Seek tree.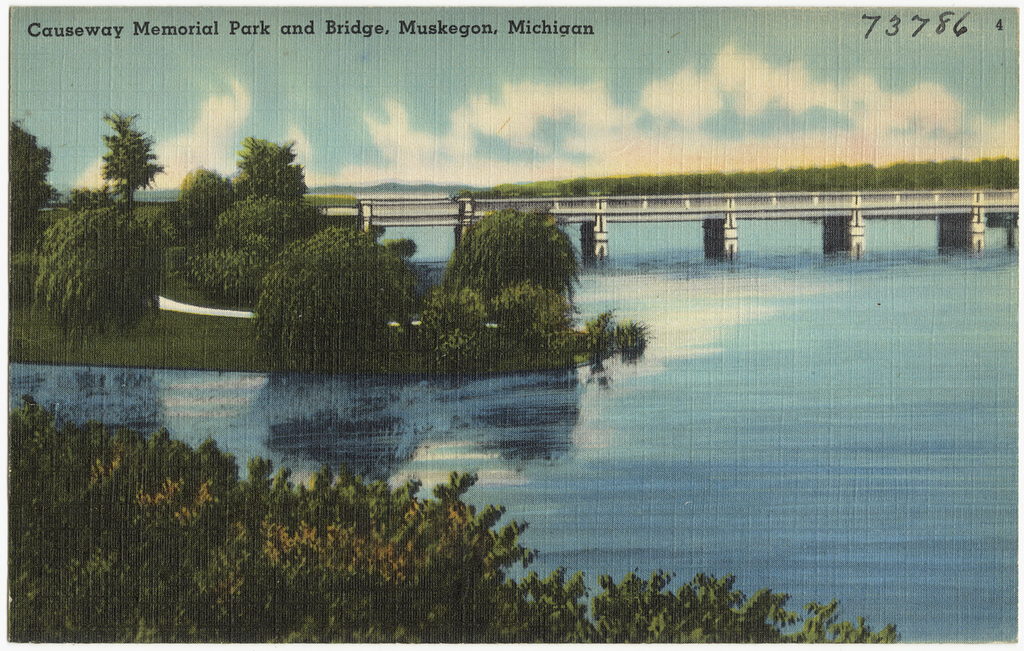
bbox=(434, 208, 584, 363).
